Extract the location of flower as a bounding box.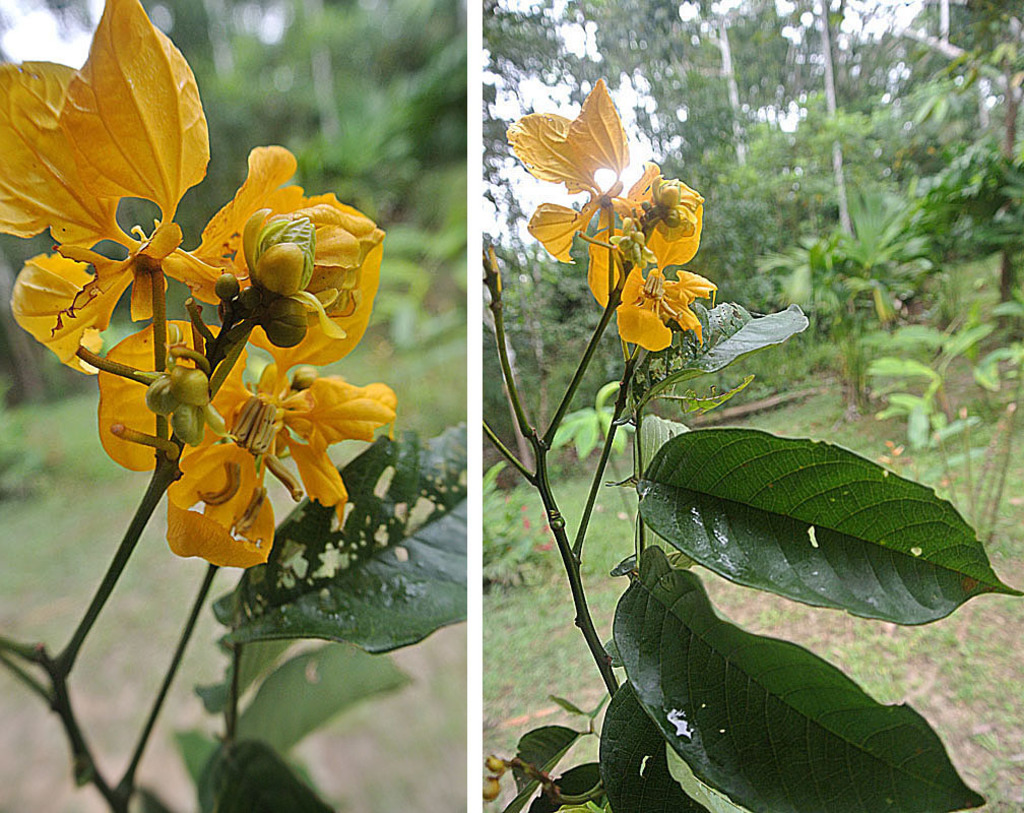
(x1=485, y1=752, x2=506, y2=775).
